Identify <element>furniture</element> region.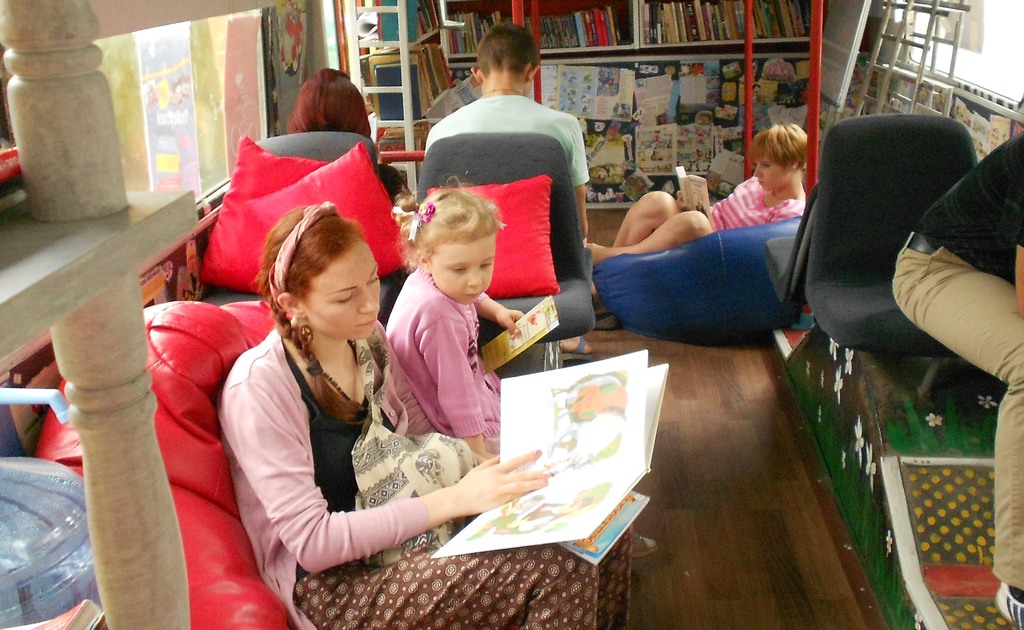
Region: x1=199, y1=133, x2=410, y2=318.
